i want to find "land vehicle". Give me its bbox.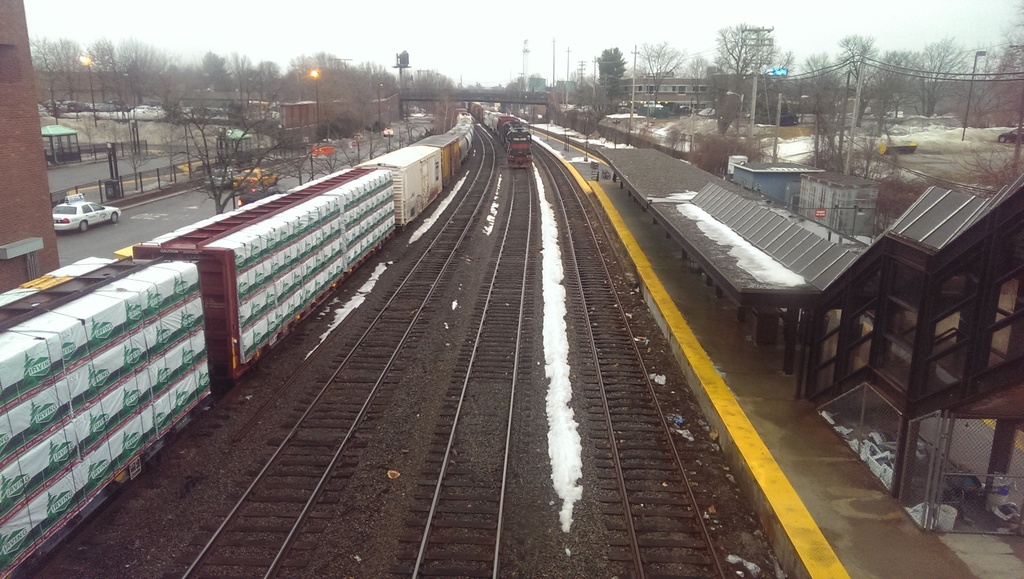
bbox=[45, 179, 118, 231].
